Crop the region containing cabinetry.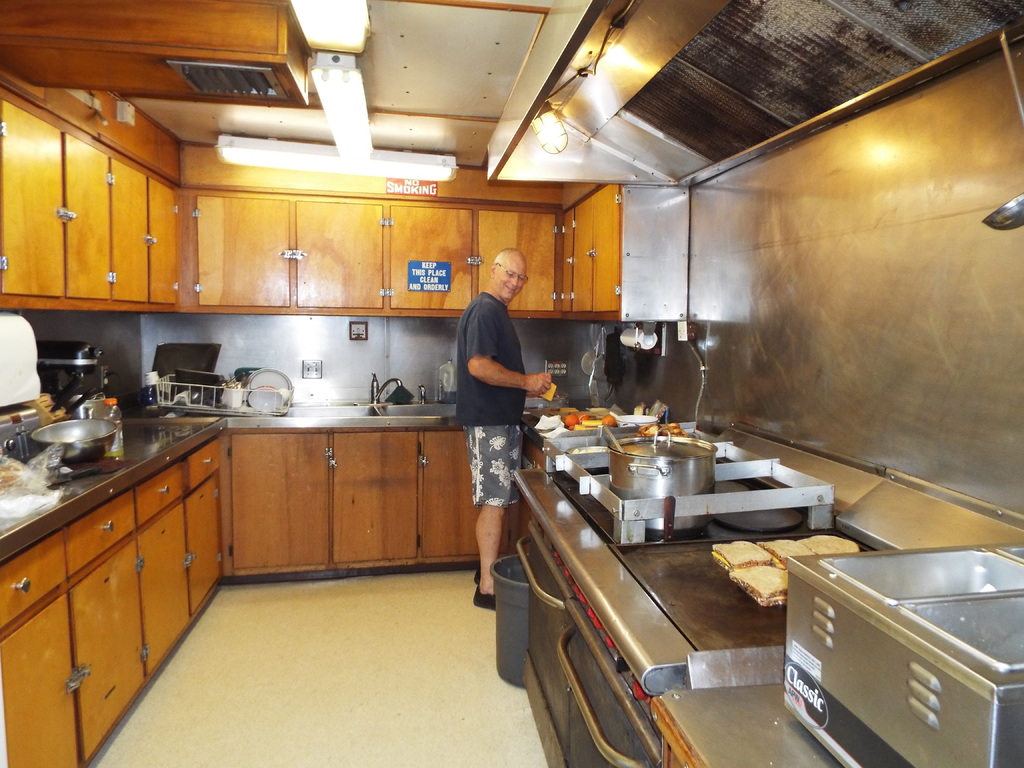
Crop region: left=67, top=542, right=145, bottom=763.
